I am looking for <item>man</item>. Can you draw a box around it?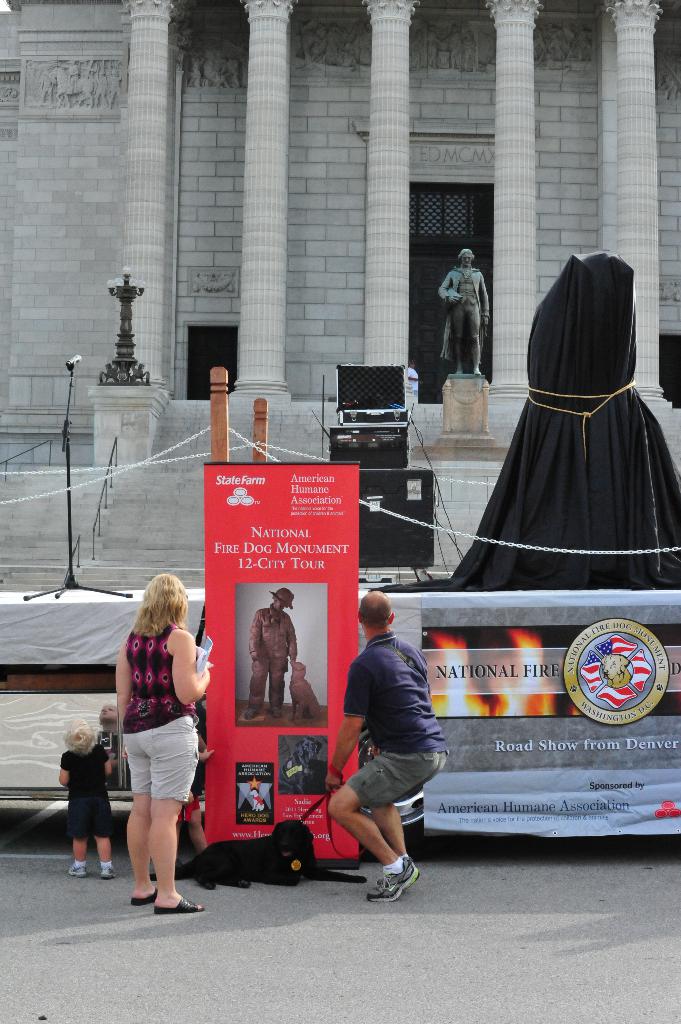
Sure, the bounding box is [247, 588, 300, 719].
